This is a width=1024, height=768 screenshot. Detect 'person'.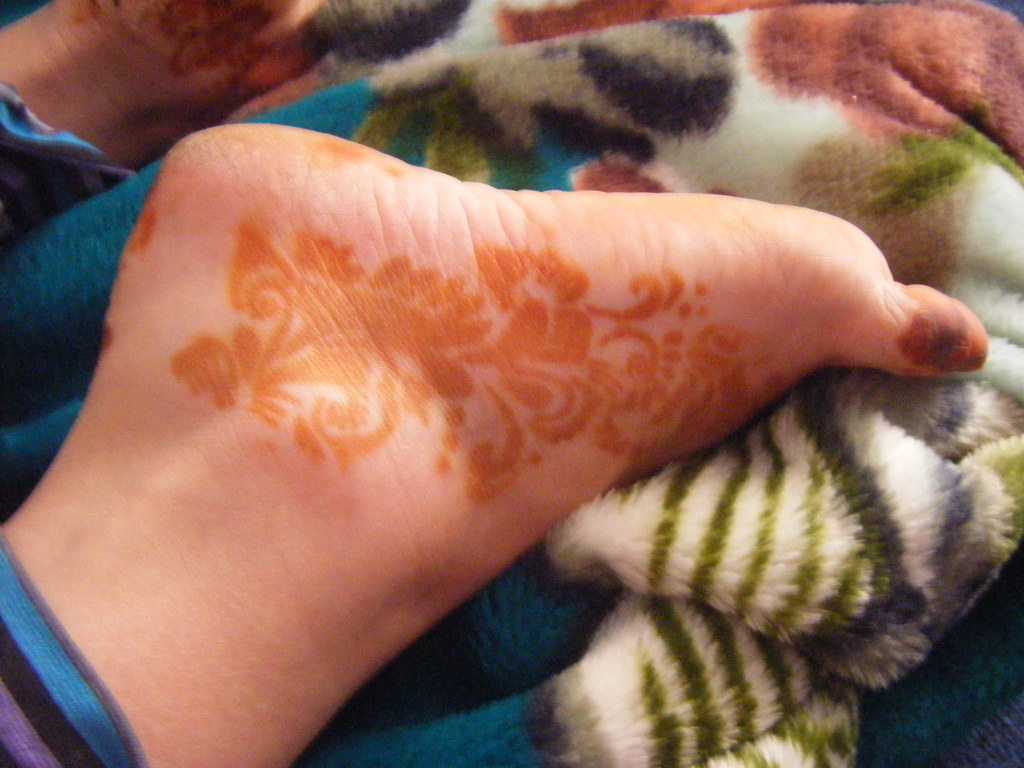
select_region(0, 0, 987, 767).
